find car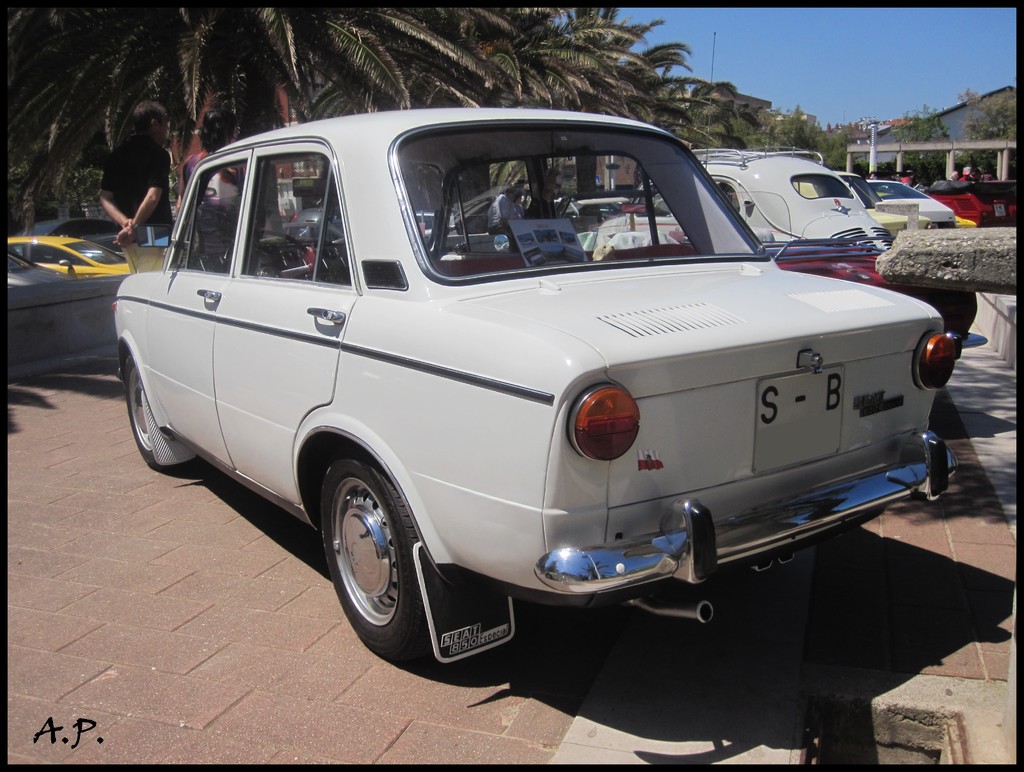
box(593, 147, 896, 249)
